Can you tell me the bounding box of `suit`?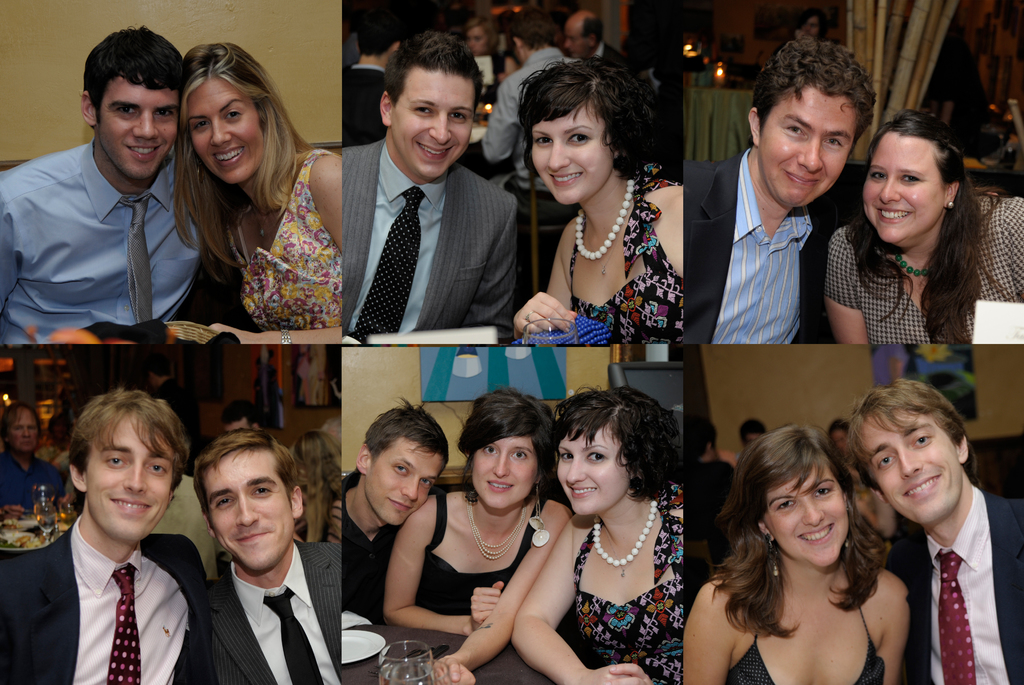
588/36/632/74.
